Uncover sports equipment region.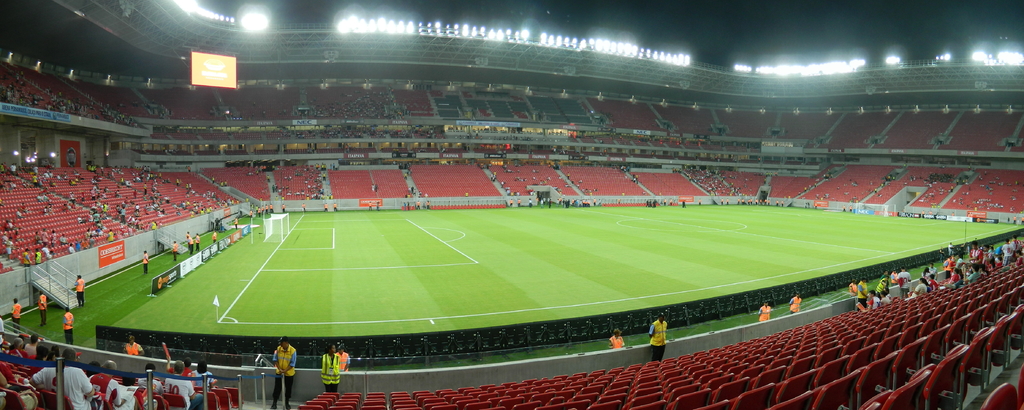
Uncovered: Rect(260, 211, 289, 246).
